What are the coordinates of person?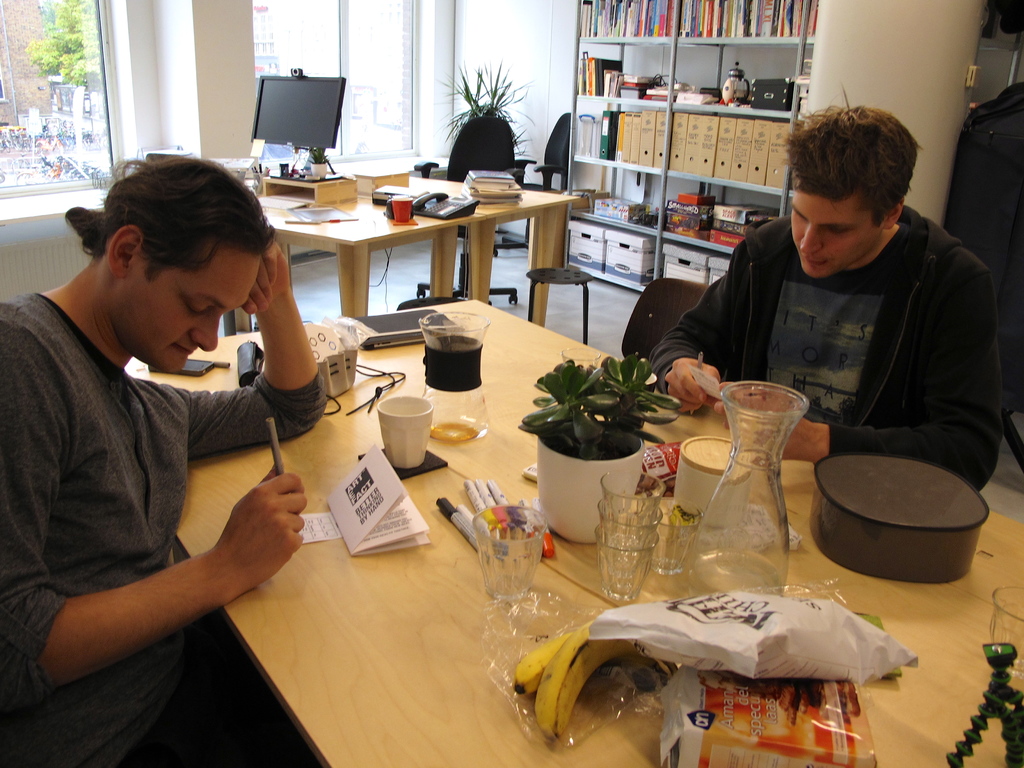
left=660, top=104, right=994, bottom=513.
